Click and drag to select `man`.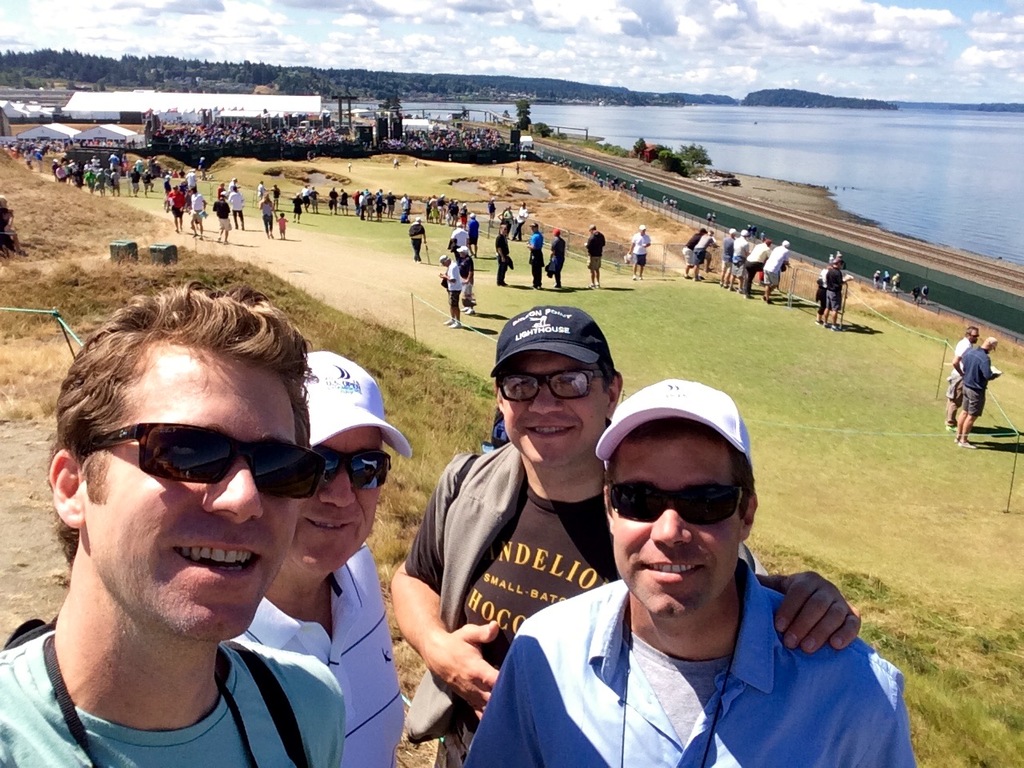
Selection: 190/190/206/238.
